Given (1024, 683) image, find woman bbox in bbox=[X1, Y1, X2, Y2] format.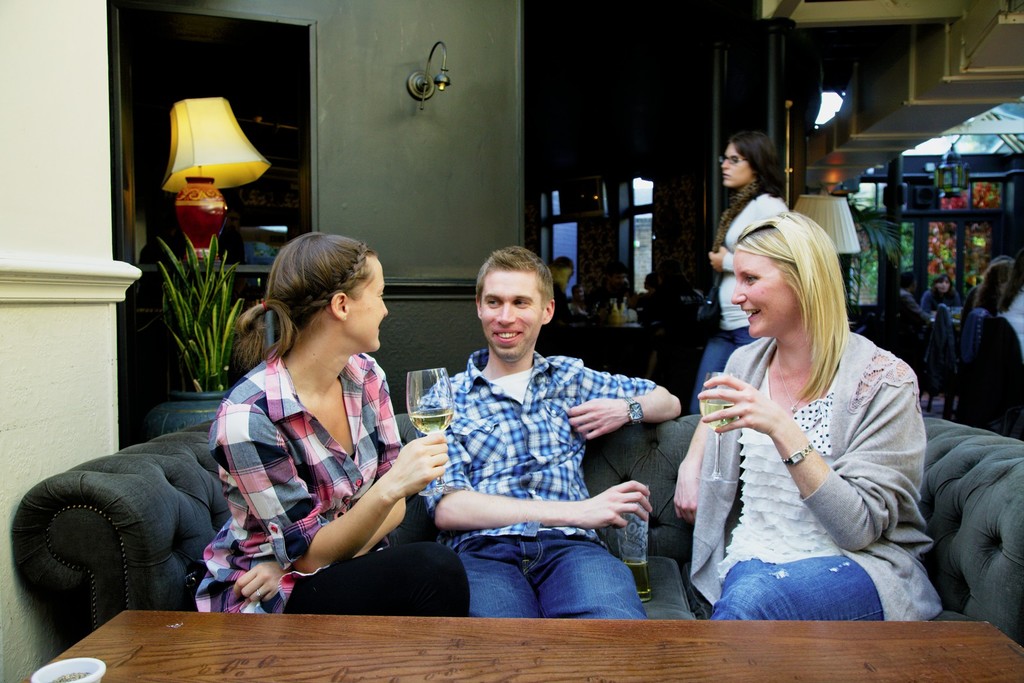
bbox=[190, 227, 465, 614].
